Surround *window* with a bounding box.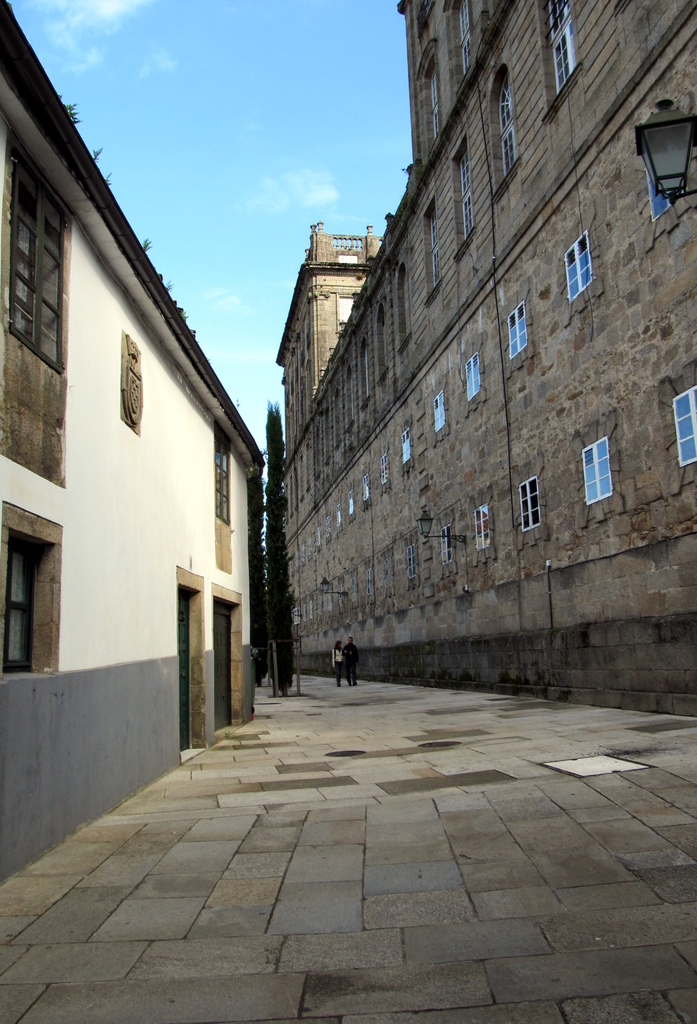
l=491, t=65, r=520, b=175.
